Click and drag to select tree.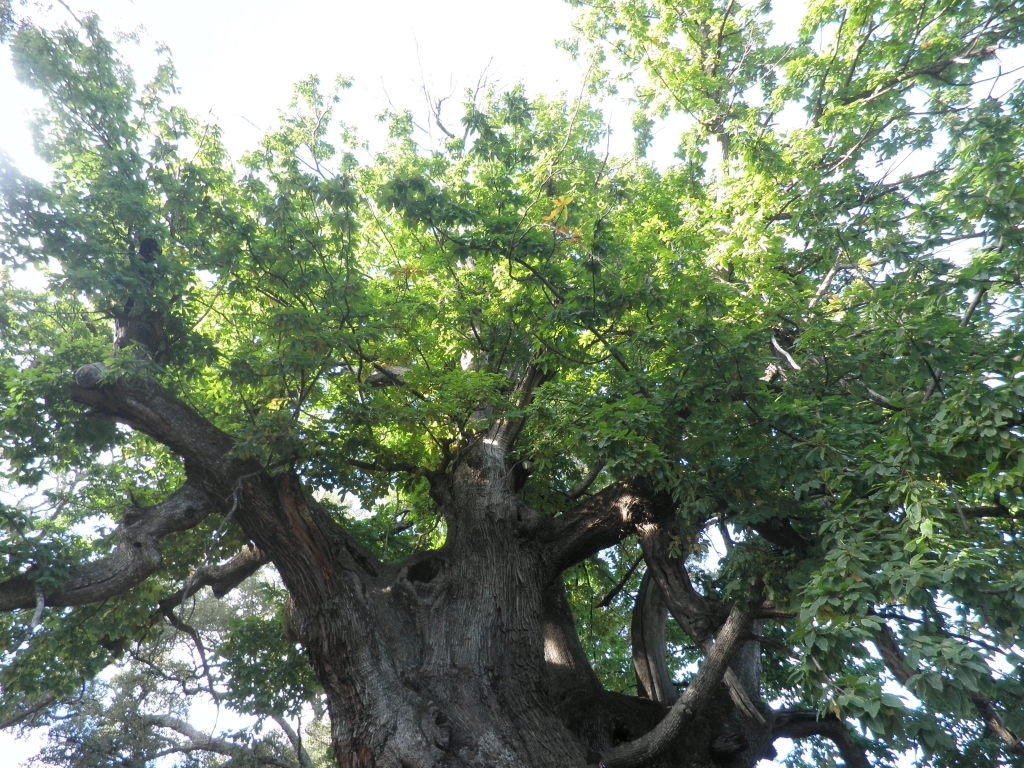
Selection: 0 0 1023 767.
